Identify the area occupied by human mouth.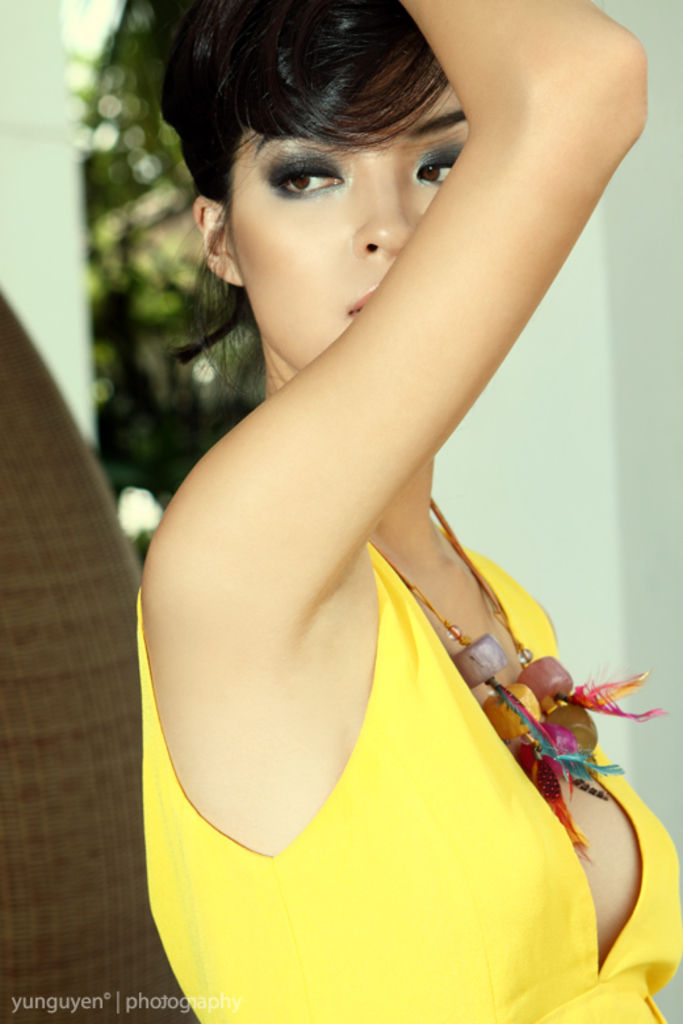
Area: {"left": 339, "top": 284, "right": 378, "bottom": 324}.
